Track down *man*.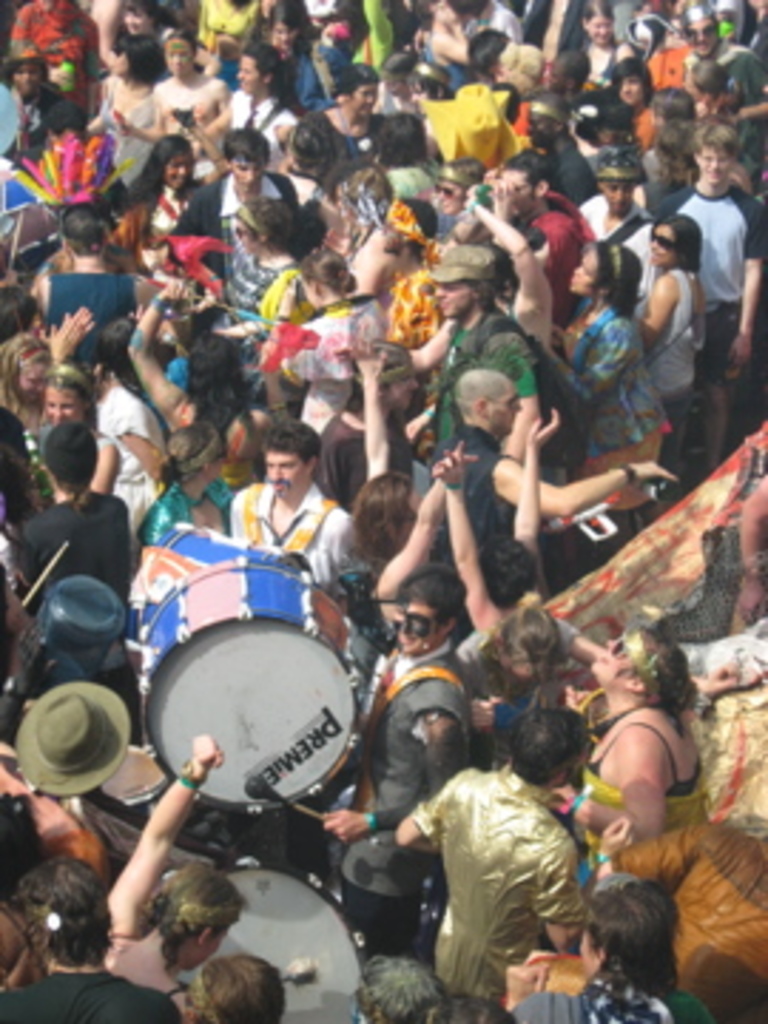
Tracked to x1=182, y1=125, x2=302, y2=276.
